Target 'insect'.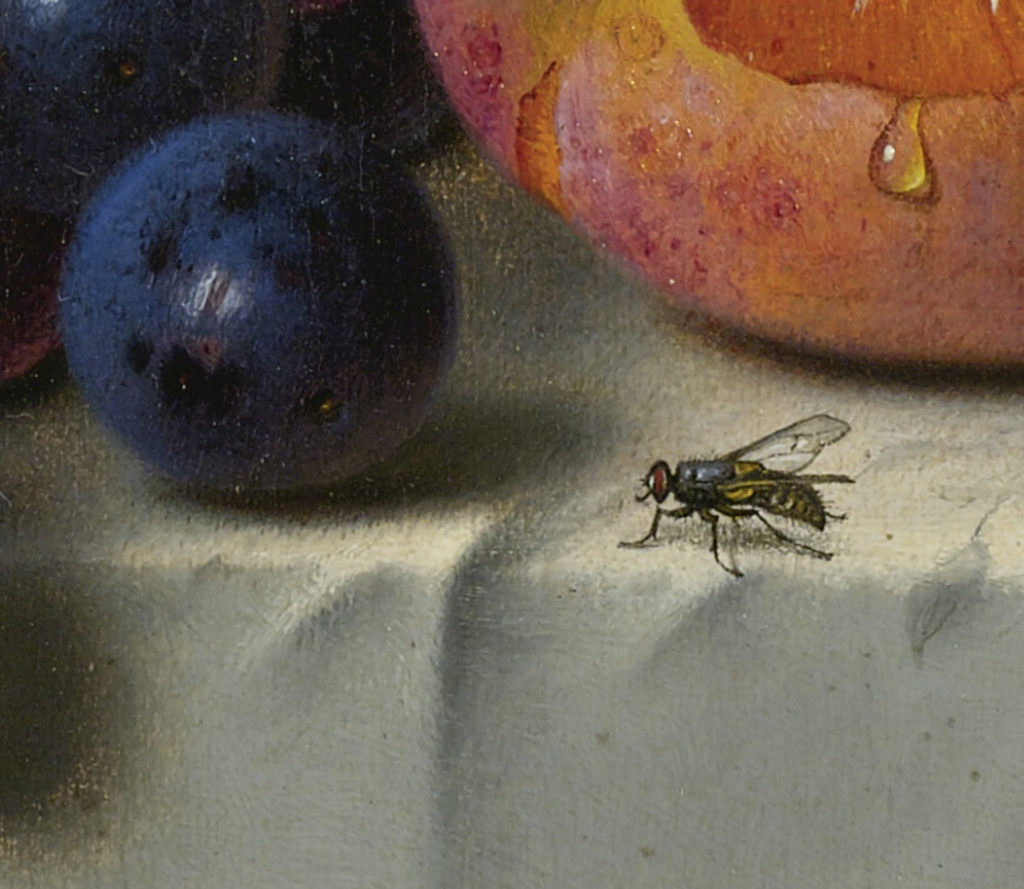
Target region: x1=610, y1=407, x2=856, y2=581.
